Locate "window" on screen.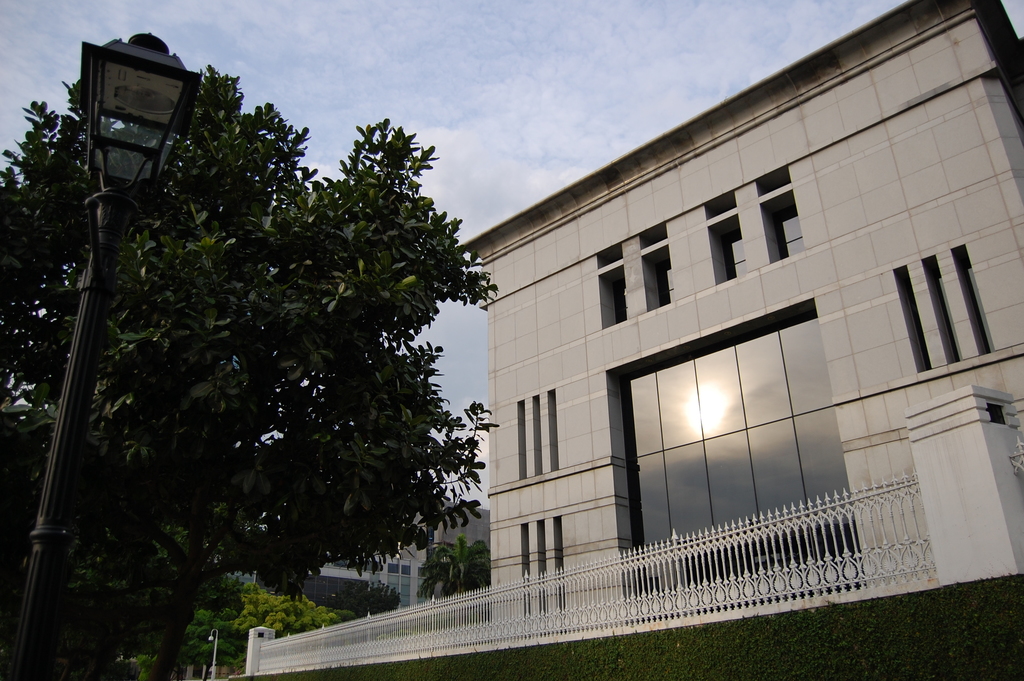
On screen at {"left": 757, "top": 163, "right": 805, "bottom": 264}.
